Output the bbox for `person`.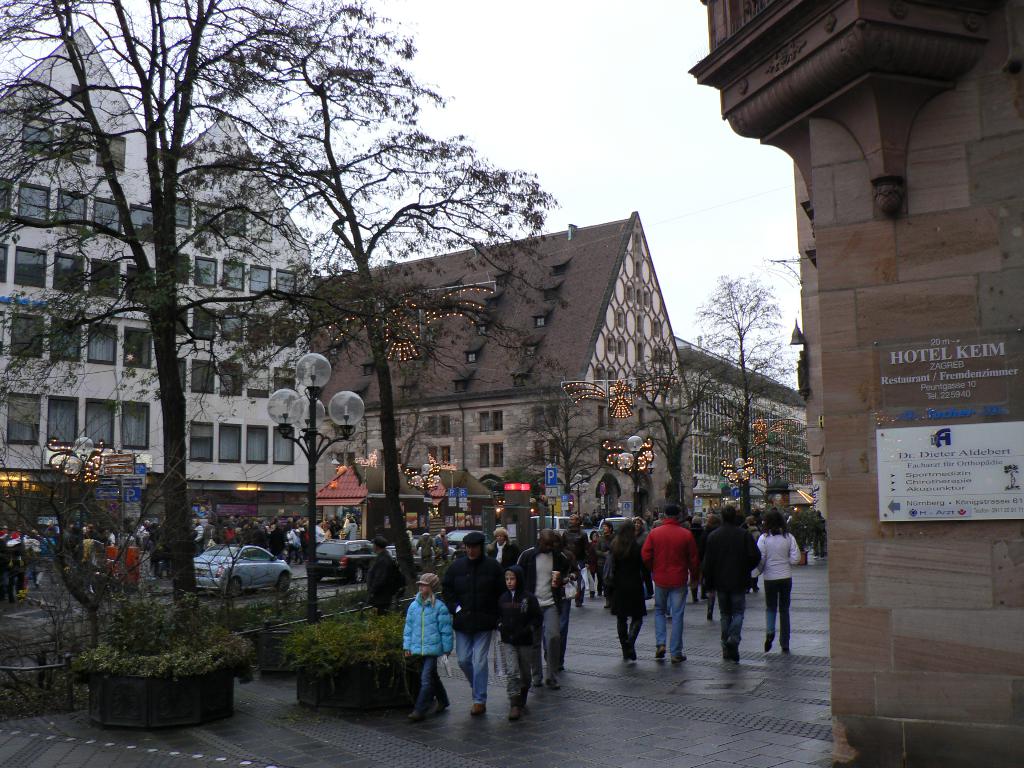
698/506/763/654.
